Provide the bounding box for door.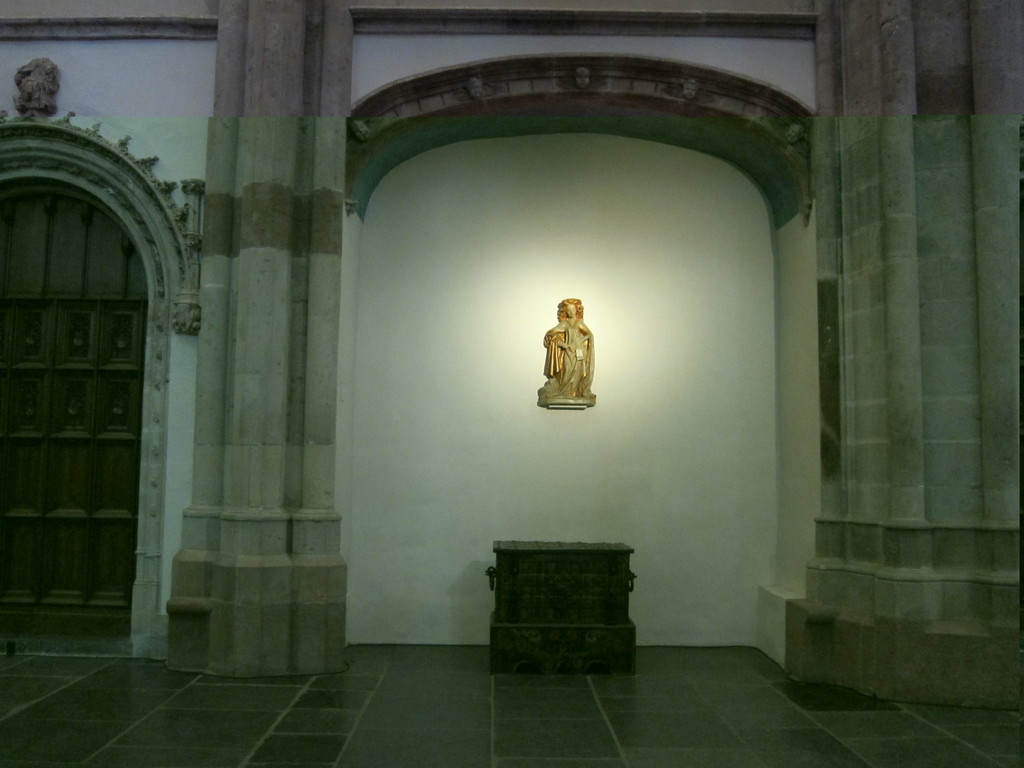
{"left": 17, "top": 126, "right": 172, "bottom": 671}.
